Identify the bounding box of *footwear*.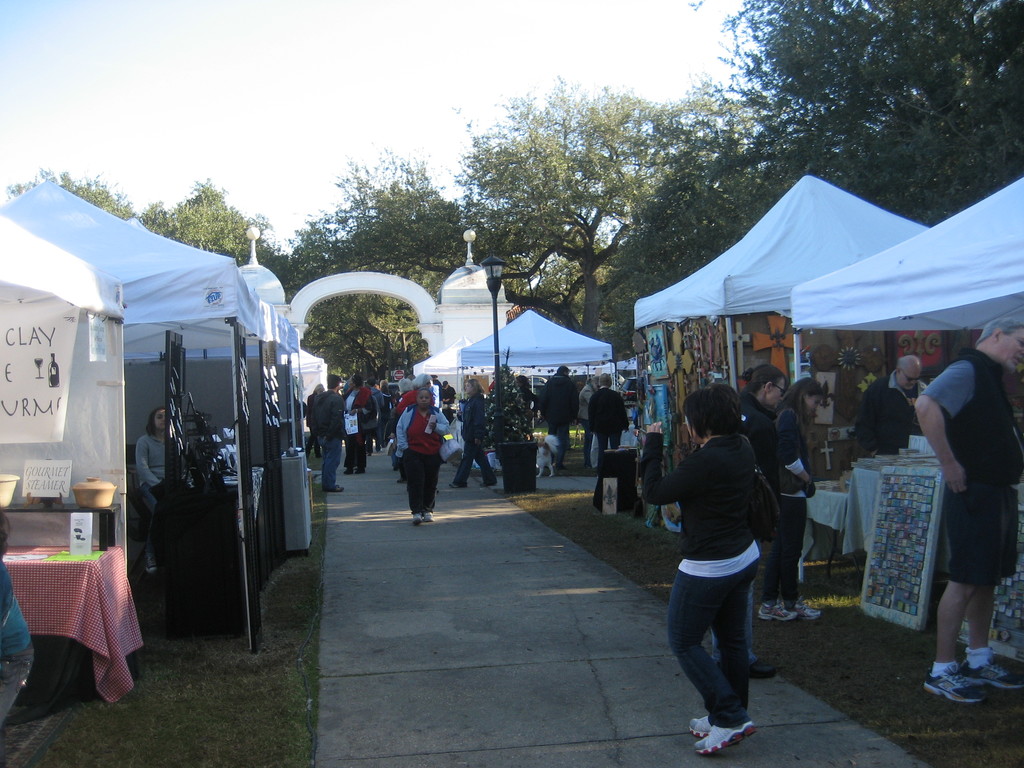
l=790, t=595, r=826, b=618.
